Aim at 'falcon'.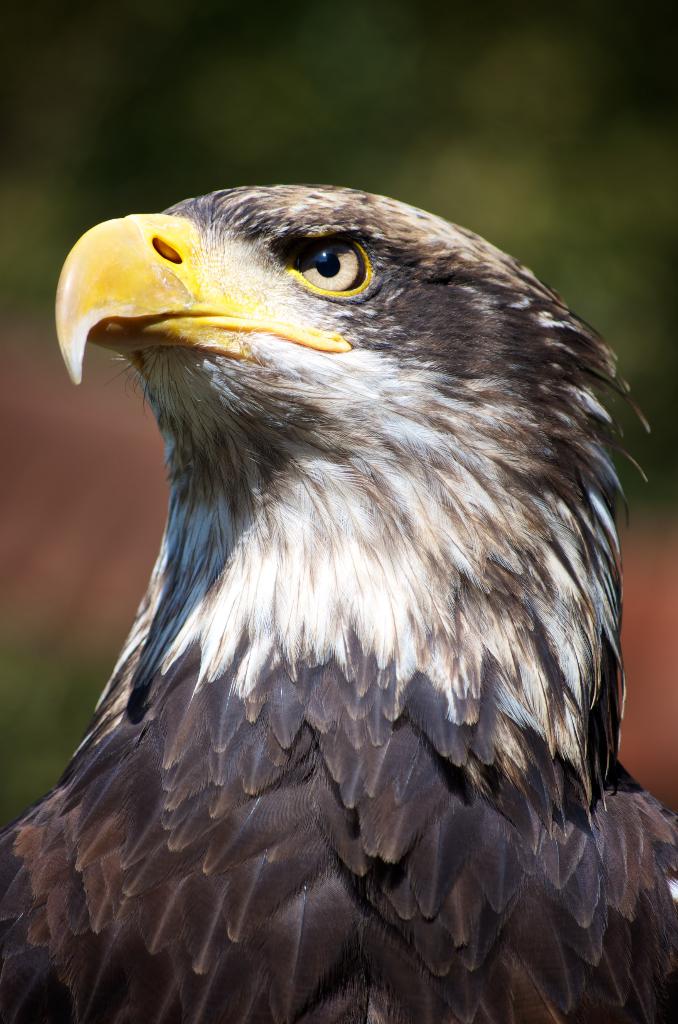
Aimed at <bbox>0, 182, 677, 1023</bbox>.
